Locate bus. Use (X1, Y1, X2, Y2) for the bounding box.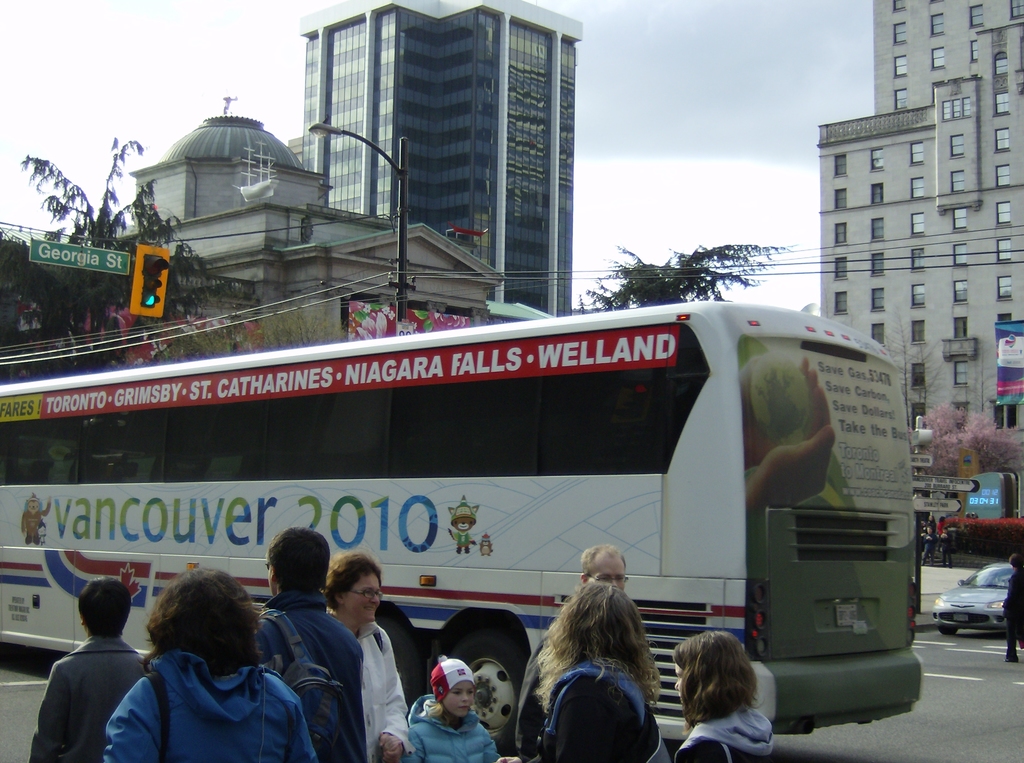
(0, 296, 928, 745).
